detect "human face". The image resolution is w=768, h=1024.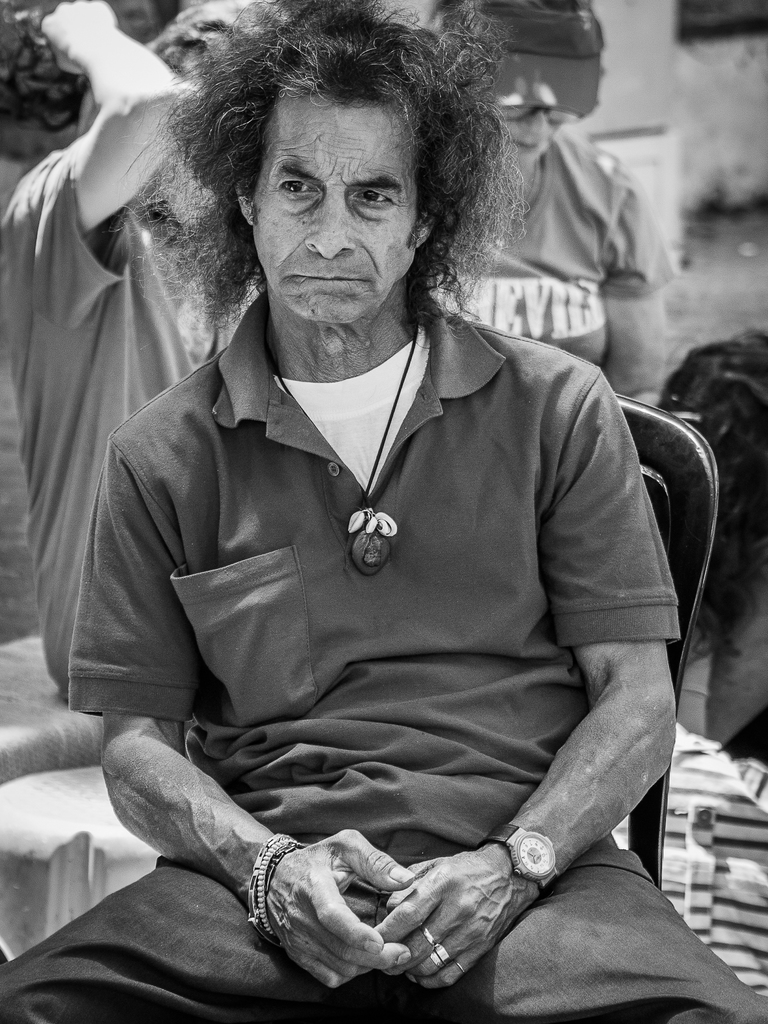
154:134:218:223.
